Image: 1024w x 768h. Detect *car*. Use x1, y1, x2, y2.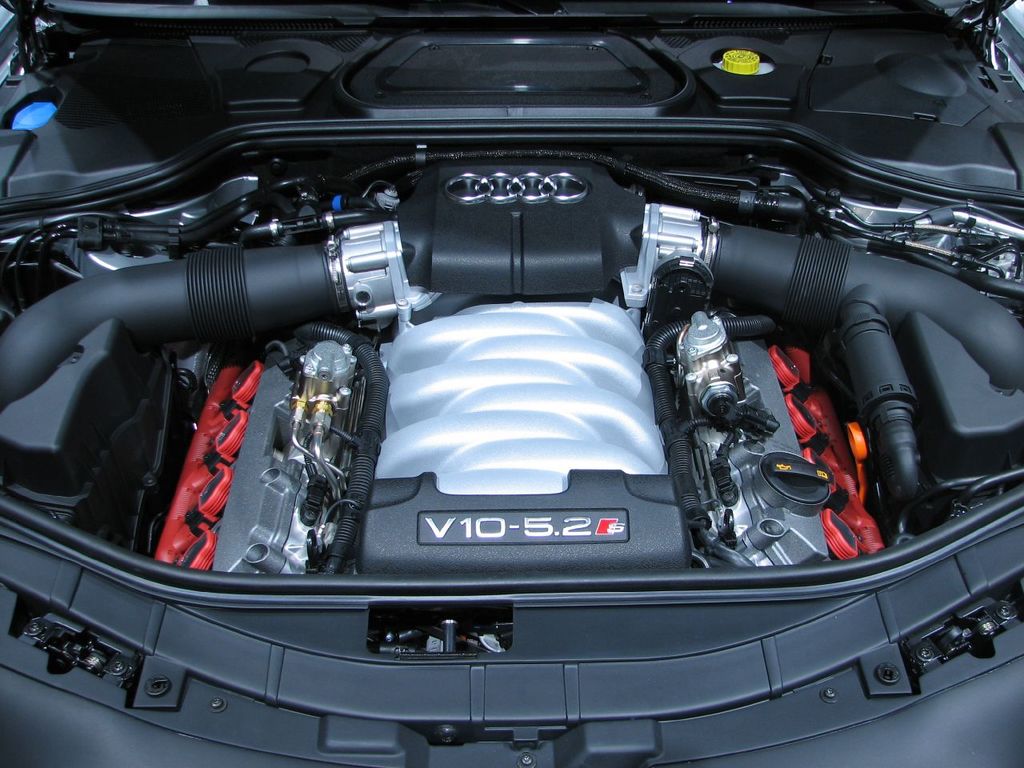
0, 0, 1023, 767.
